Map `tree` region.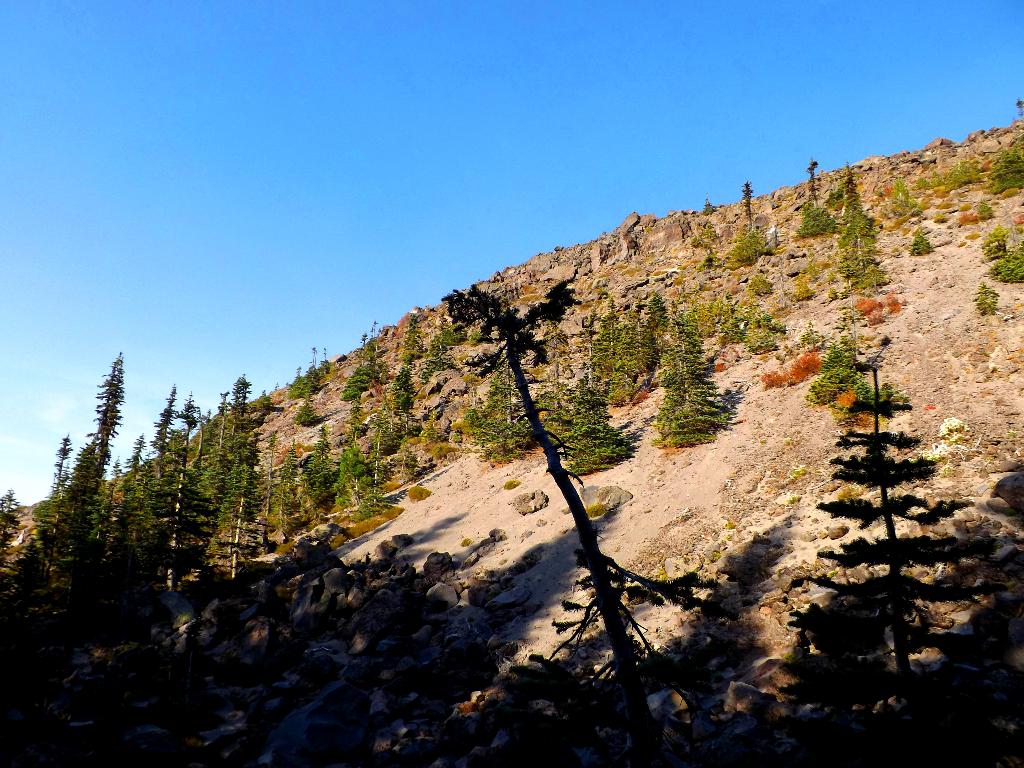
Mapped to pyautogui.locateOnScreen(570, 381, 632, 472).
